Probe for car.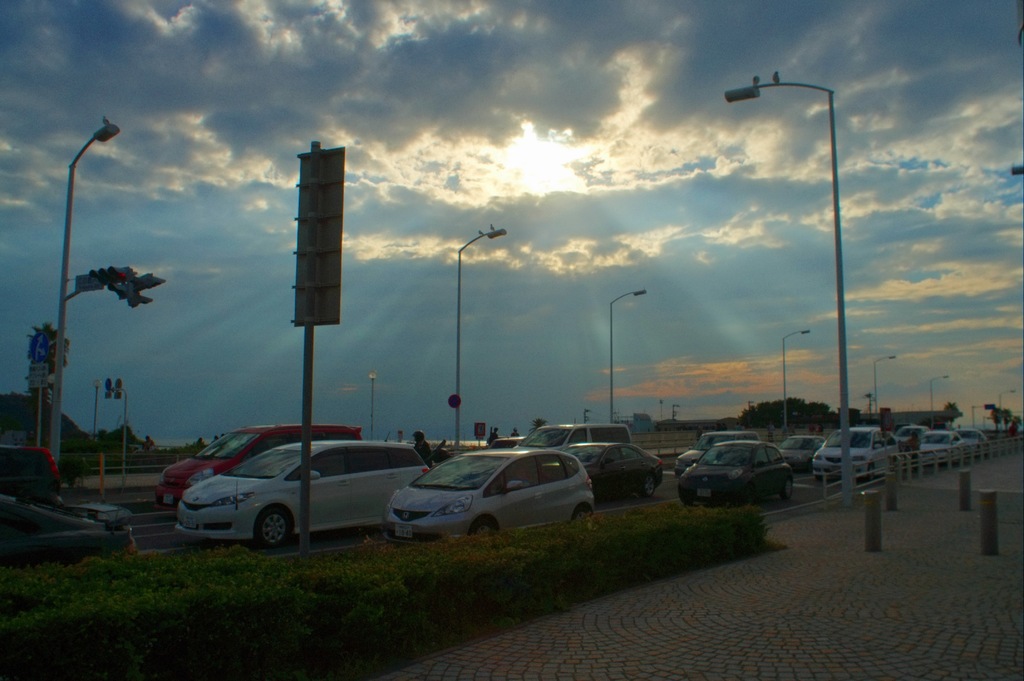
Probe result: 520, 416, 624, 454.
